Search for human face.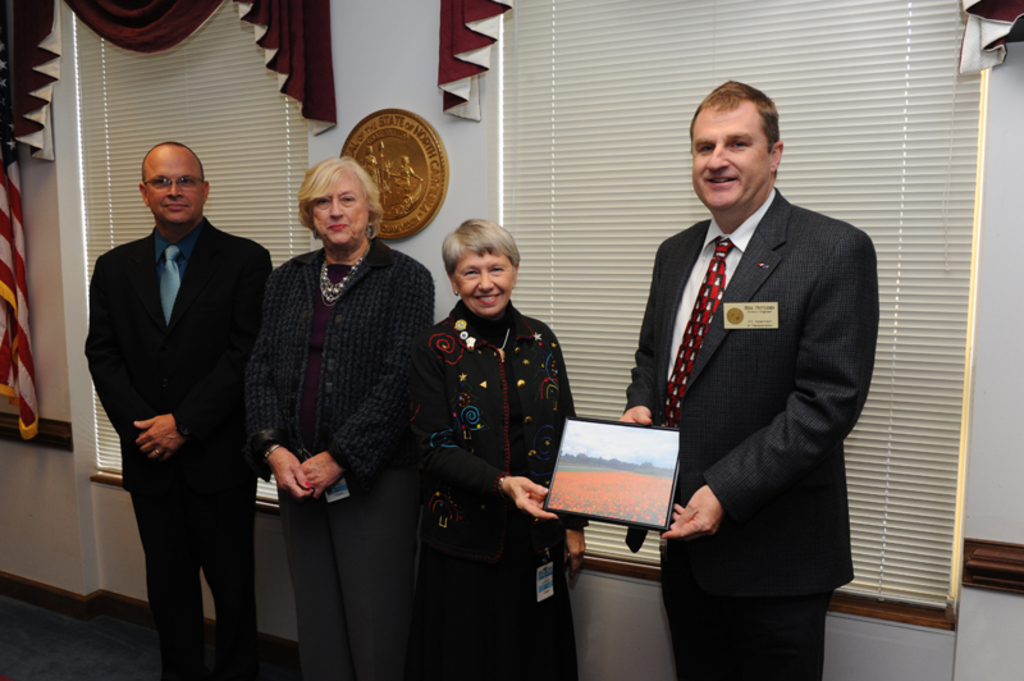
Found at x1=312, y1=172, x2=365, y2=251.
